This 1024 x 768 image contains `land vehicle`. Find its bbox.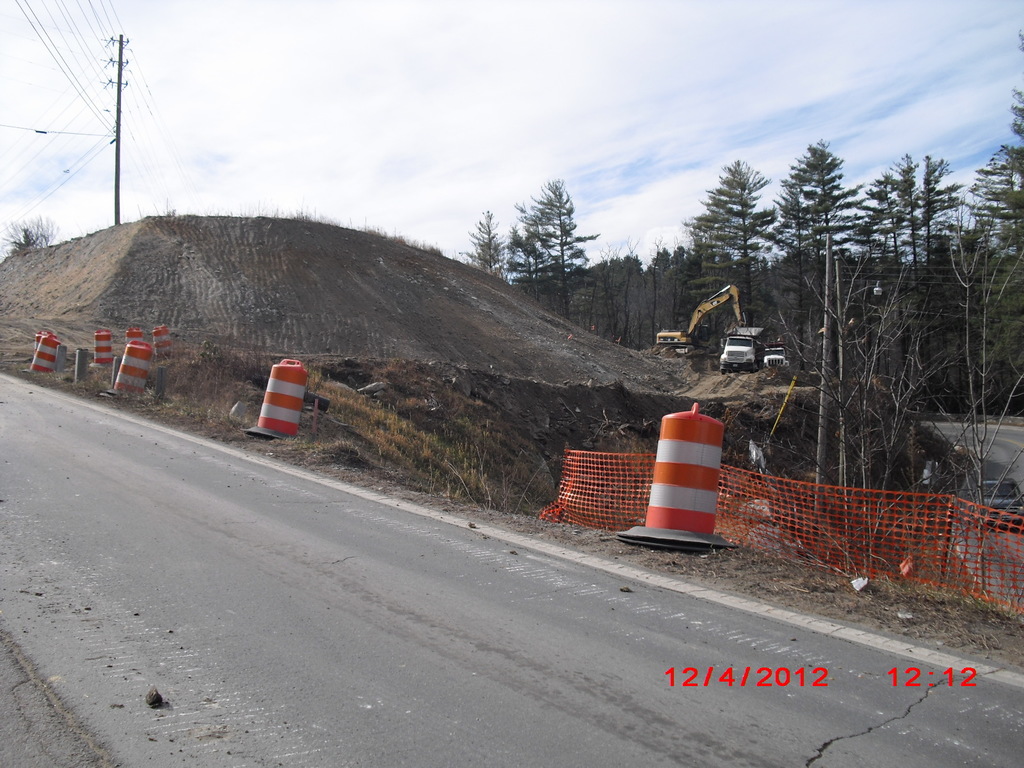
l=654, t=284, r=763, b=356.
